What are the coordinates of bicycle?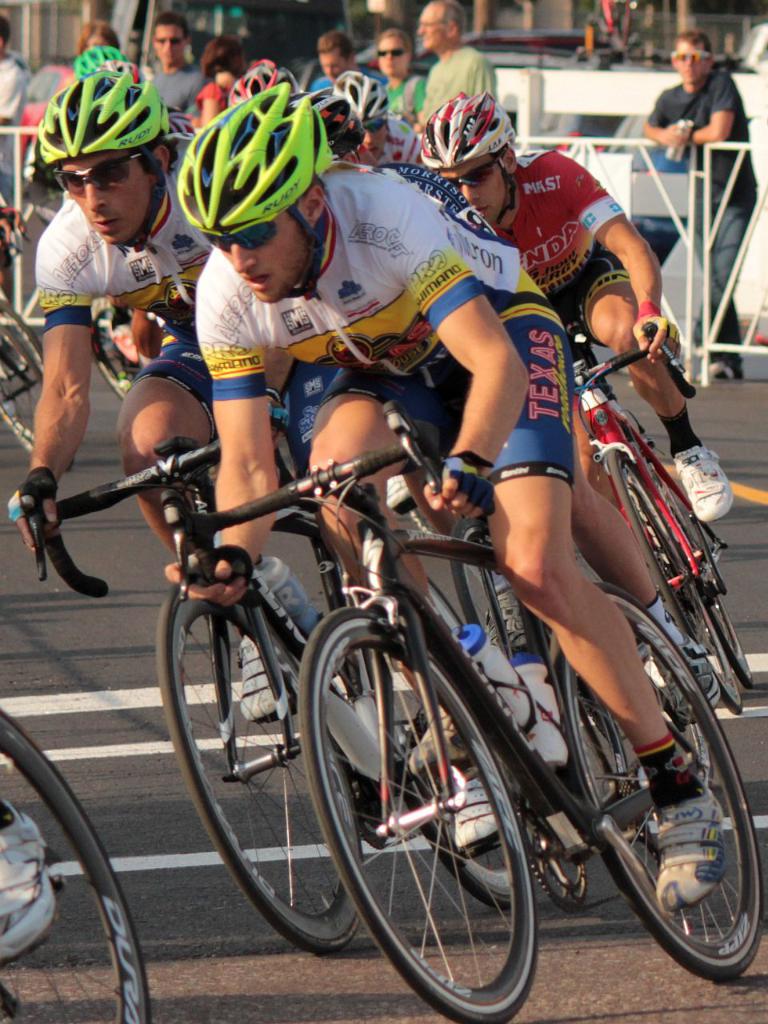
374, 397, 556, 666.
